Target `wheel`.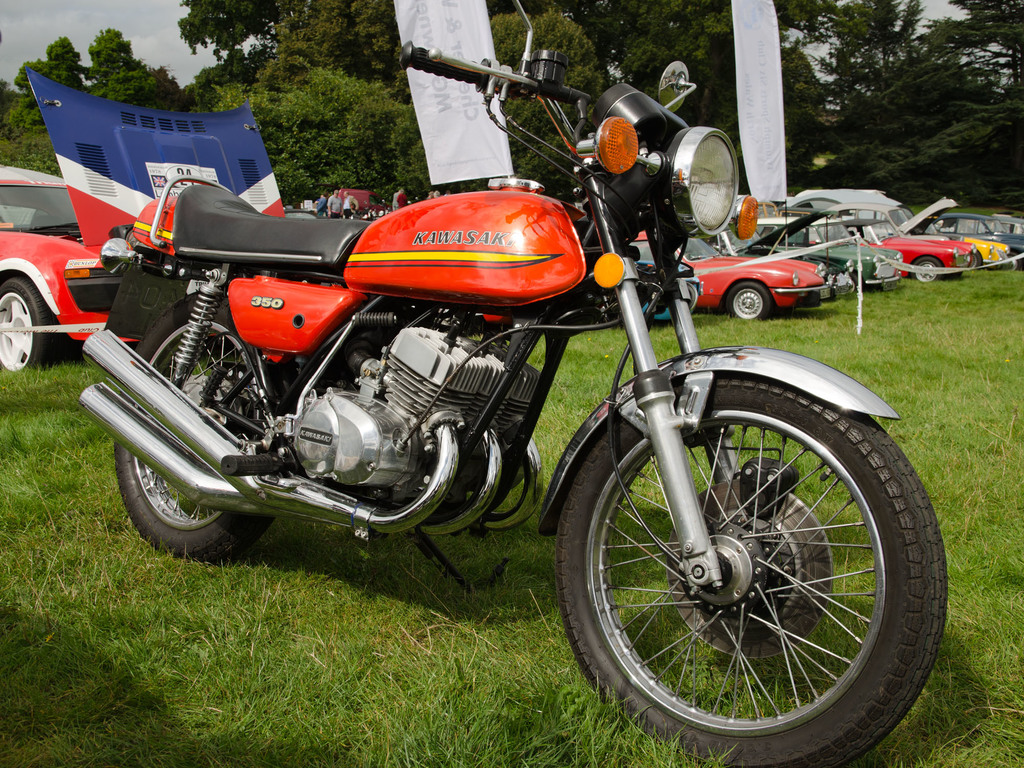
Target region: 548/365/951/767.
